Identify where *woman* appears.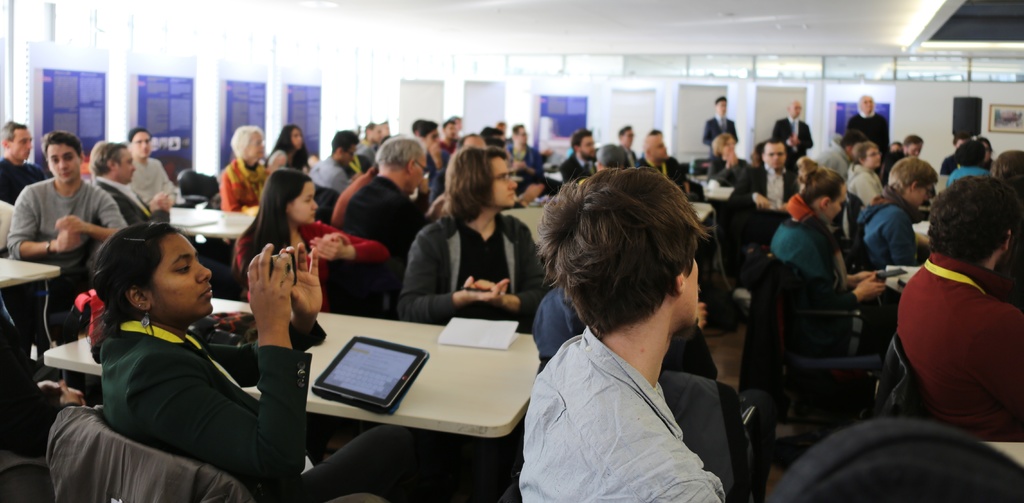
Appears at detection(75, 220, 480, 494).
